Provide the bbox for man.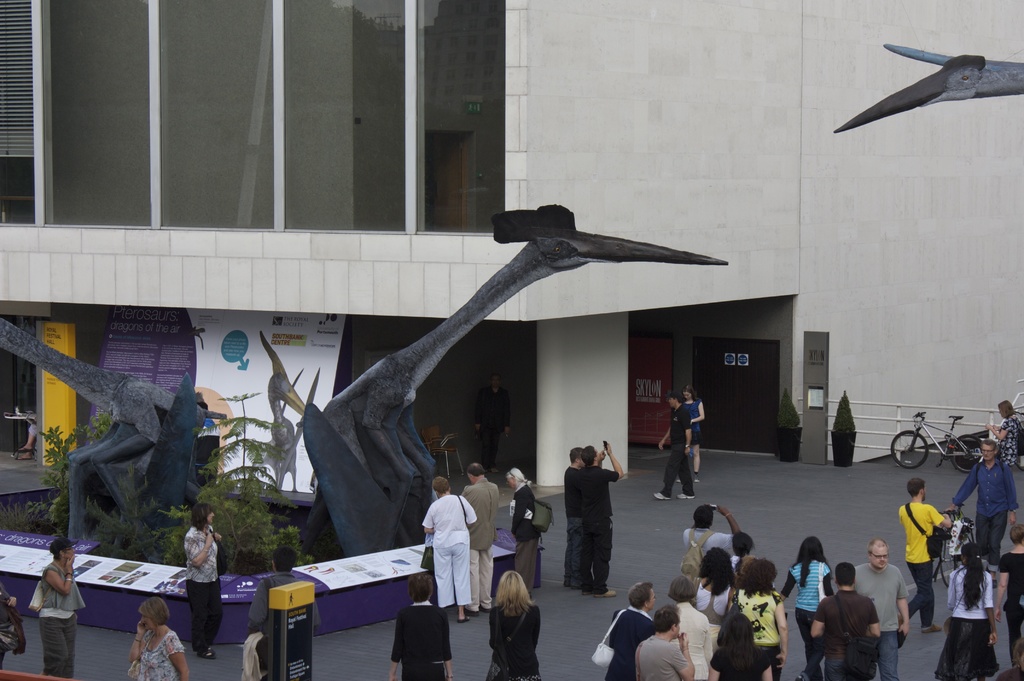
[653, 391, 695, 500].
